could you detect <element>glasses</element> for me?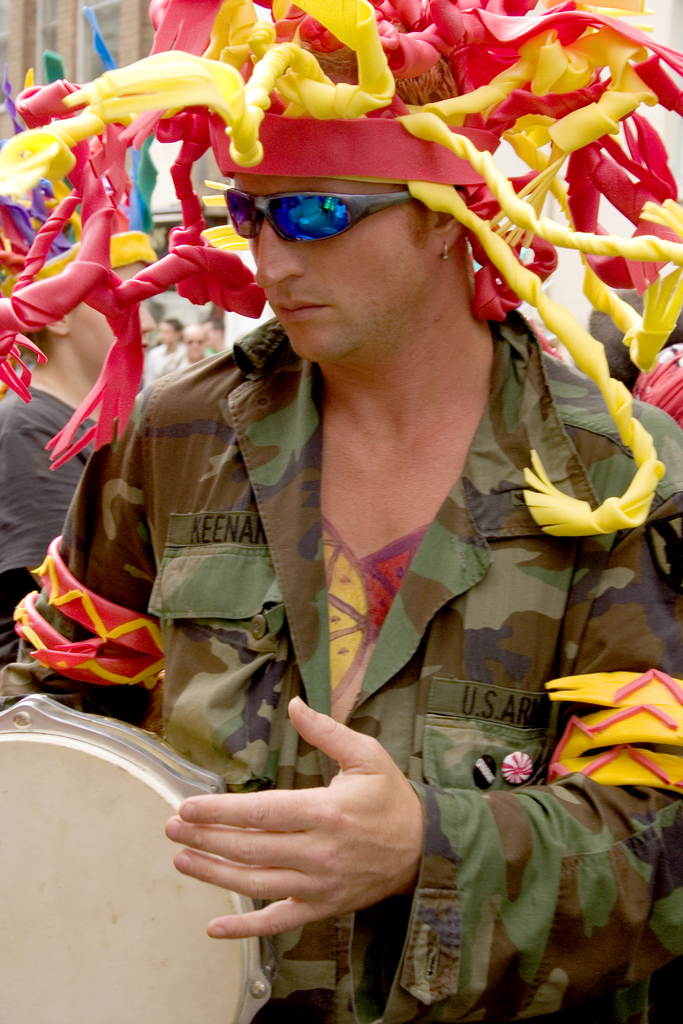
Detection result: 226, 186, 411, 249.
